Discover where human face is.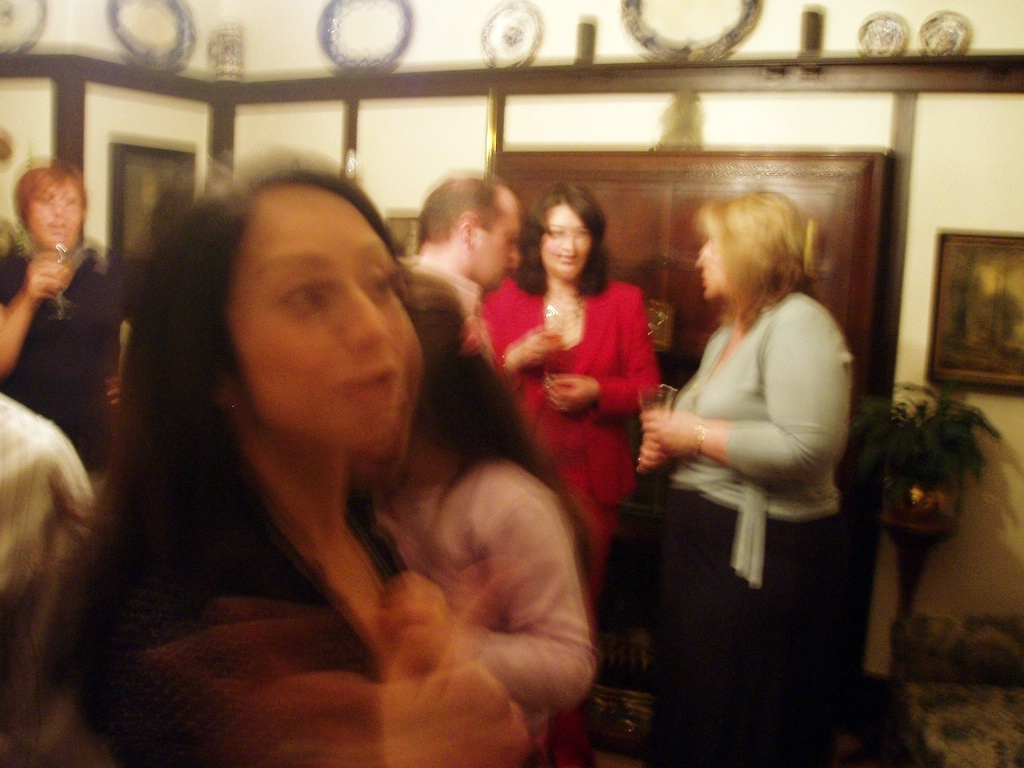
Discovered at 477 204 520 283.
